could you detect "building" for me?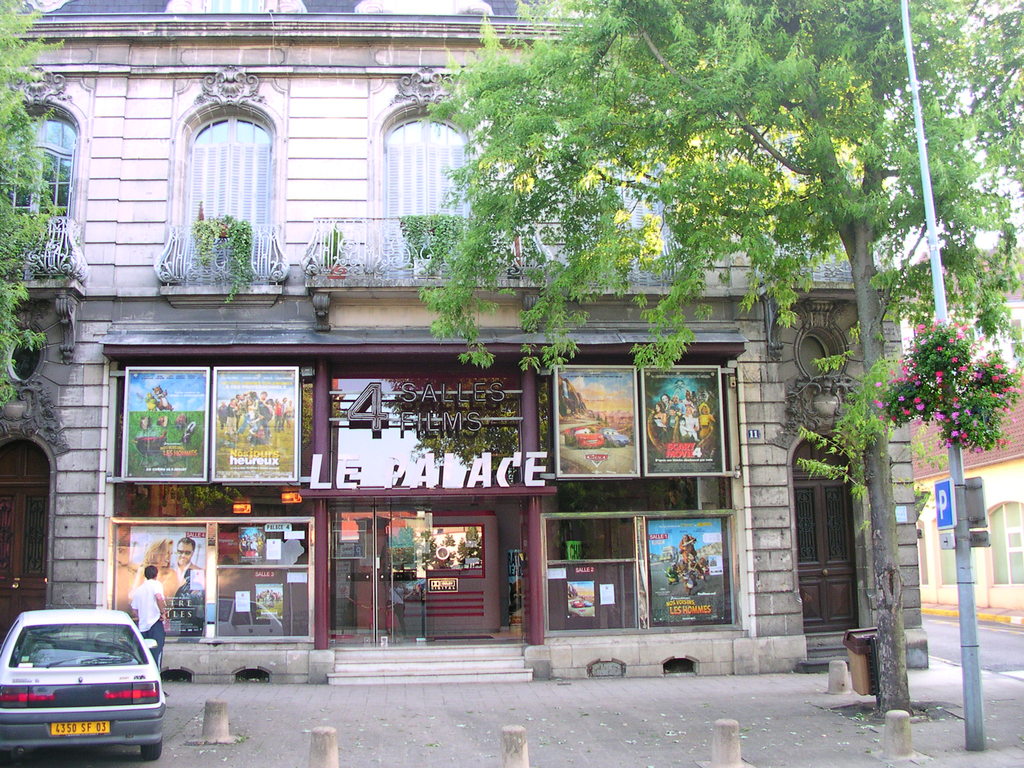
Detection result: 907, 0, 1023, 380.
